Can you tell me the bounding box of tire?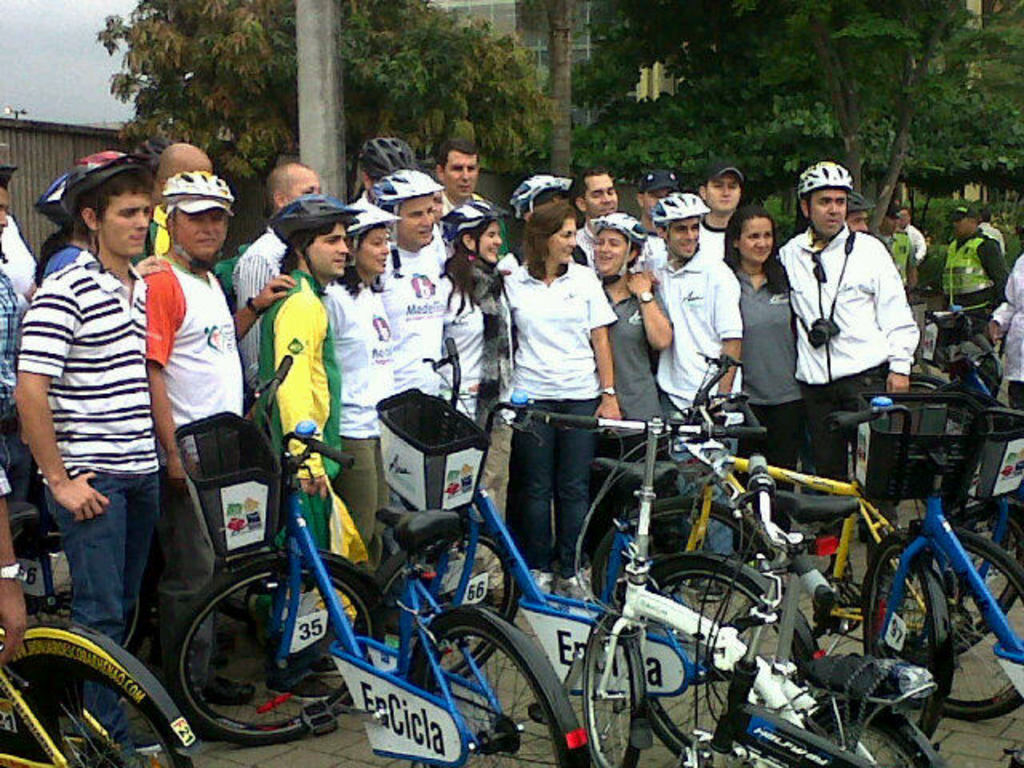
579,618,643,765.
